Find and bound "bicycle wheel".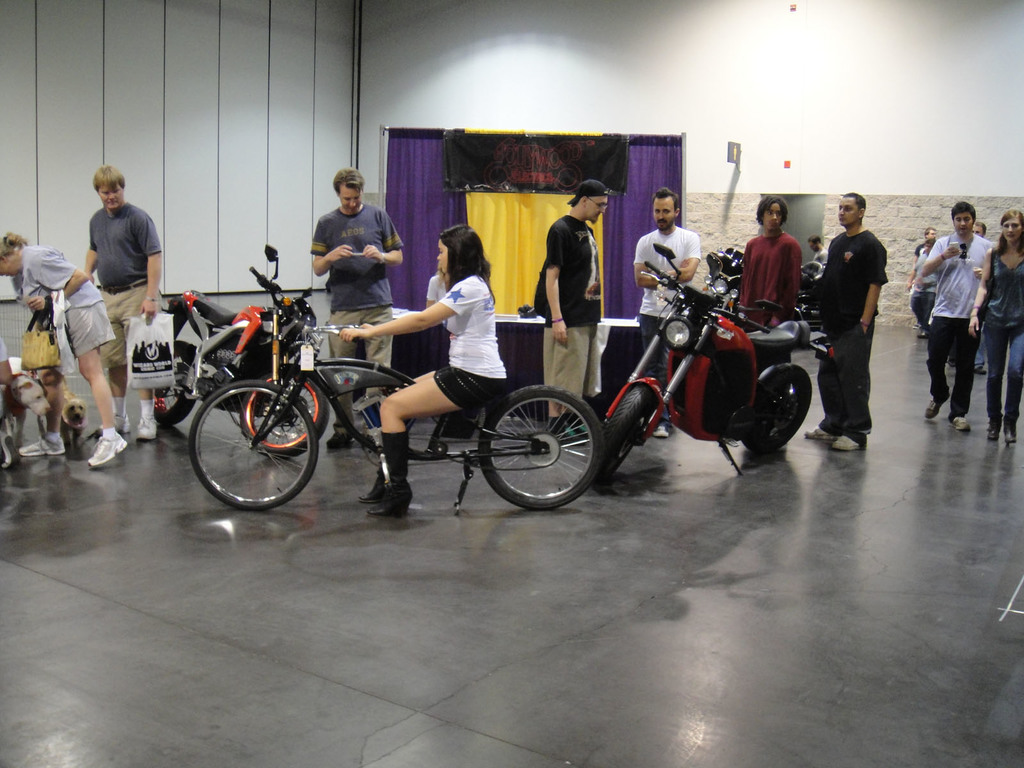
Bound: BBox(191, 370, 314, 519).
